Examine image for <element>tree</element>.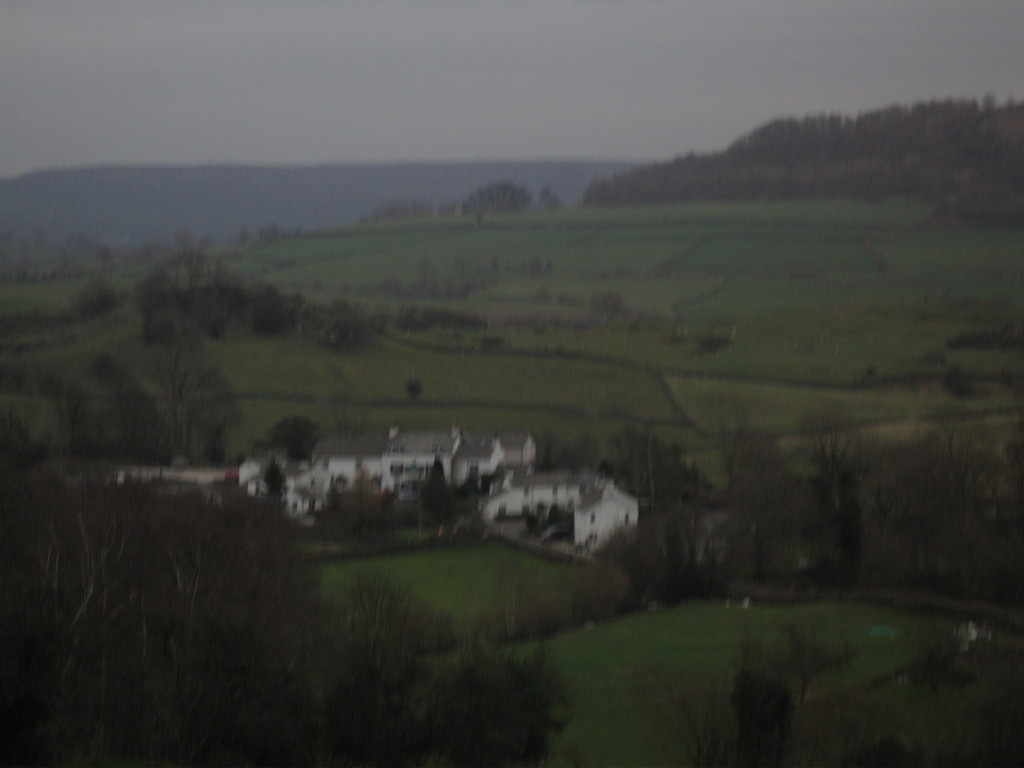
Examination result: region(459, 182, 525, 211).
